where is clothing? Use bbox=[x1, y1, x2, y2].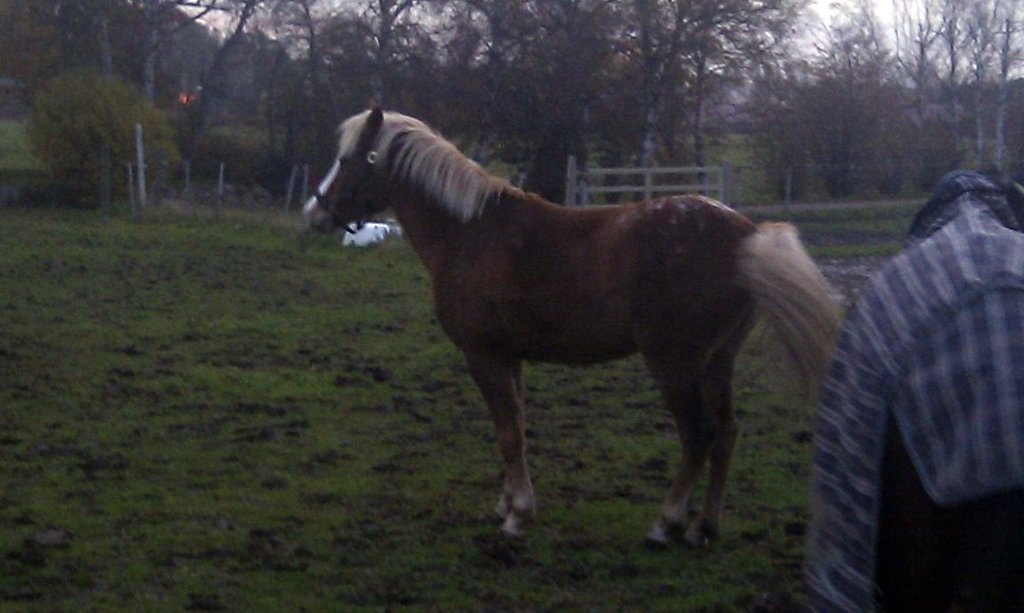
bbox=[822, 128, 1017, 577].
